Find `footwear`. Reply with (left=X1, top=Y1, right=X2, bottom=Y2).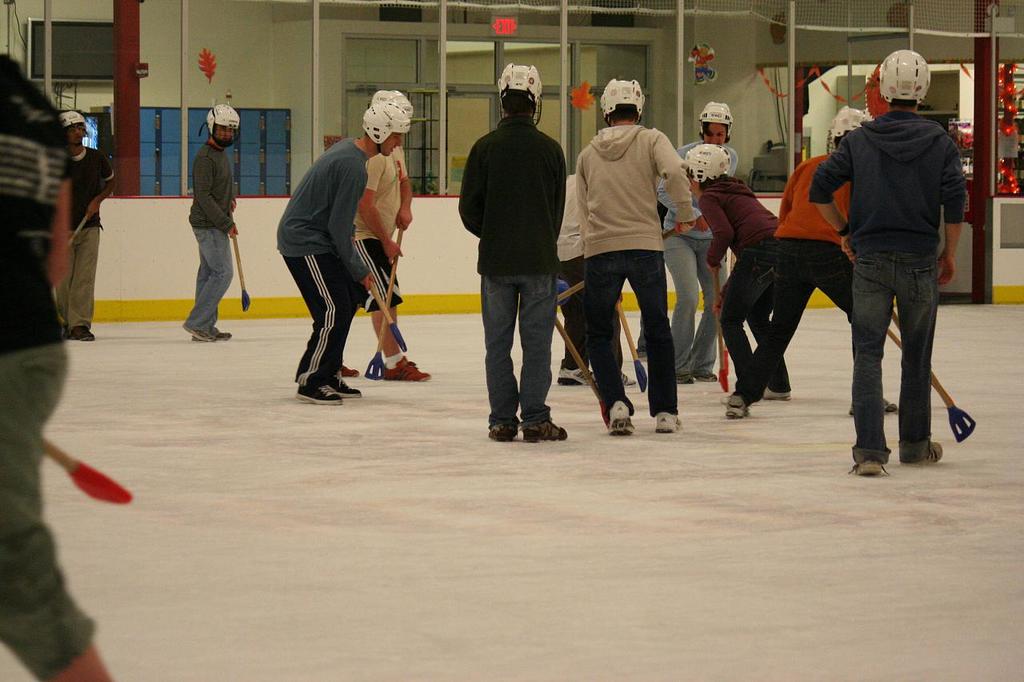
(left=620, top=370, right=642, bottom=389).
